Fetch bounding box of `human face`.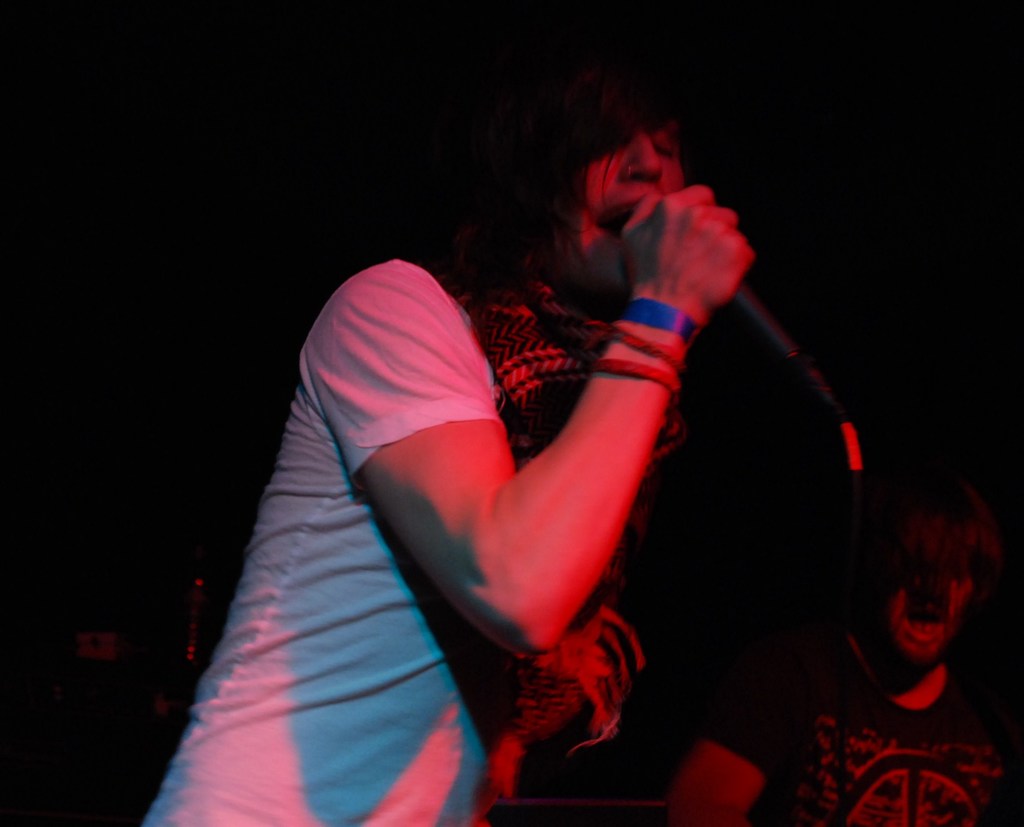
Bbox: (left=889, top=572, right=973, bottom=657).
